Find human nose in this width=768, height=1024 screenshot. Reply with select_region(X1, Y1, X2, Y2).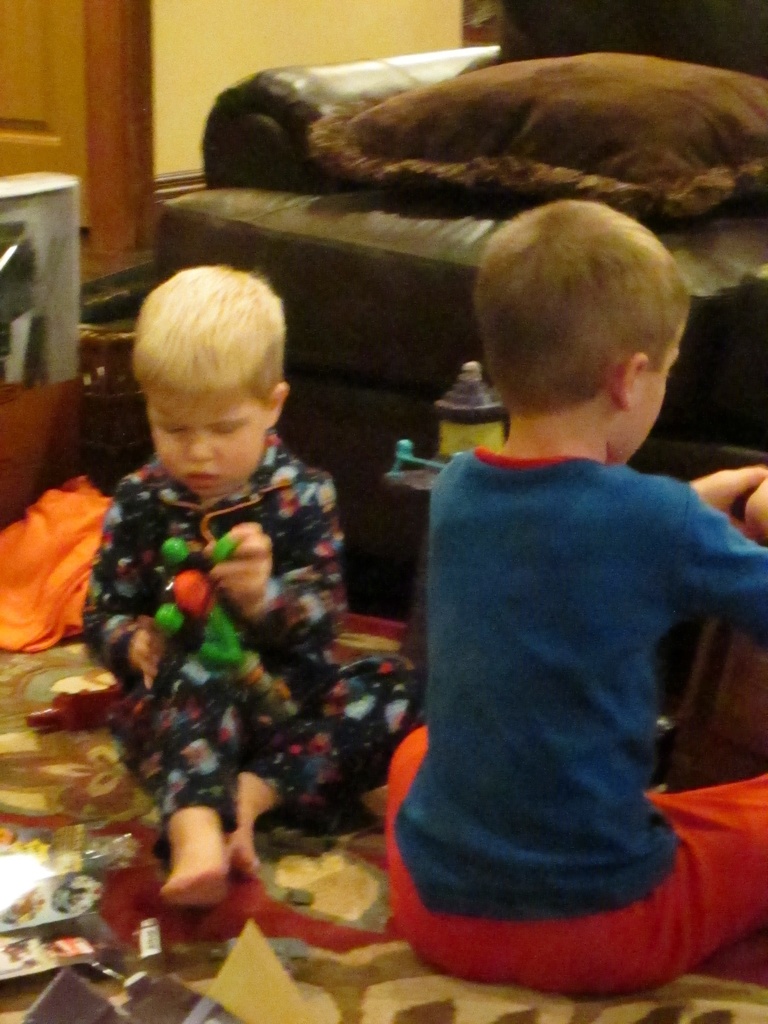
select_region(188, 433, 217, 461).
